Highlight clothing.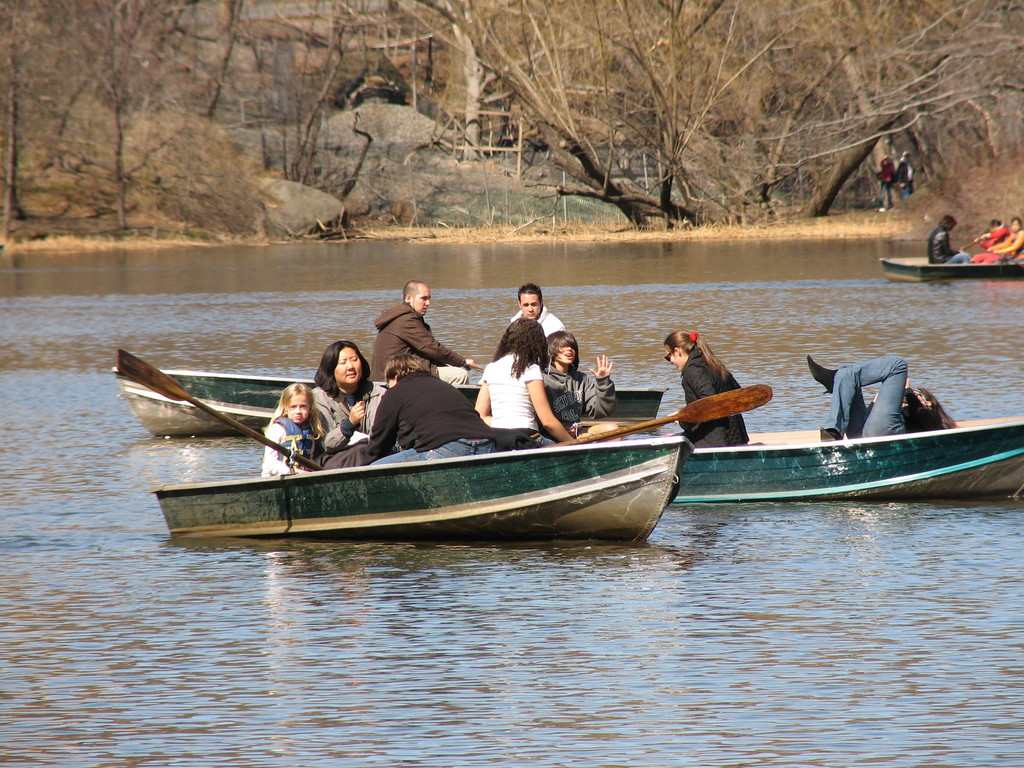
Highlighted region: (left=368, top=298, right=460, bottom=378).
